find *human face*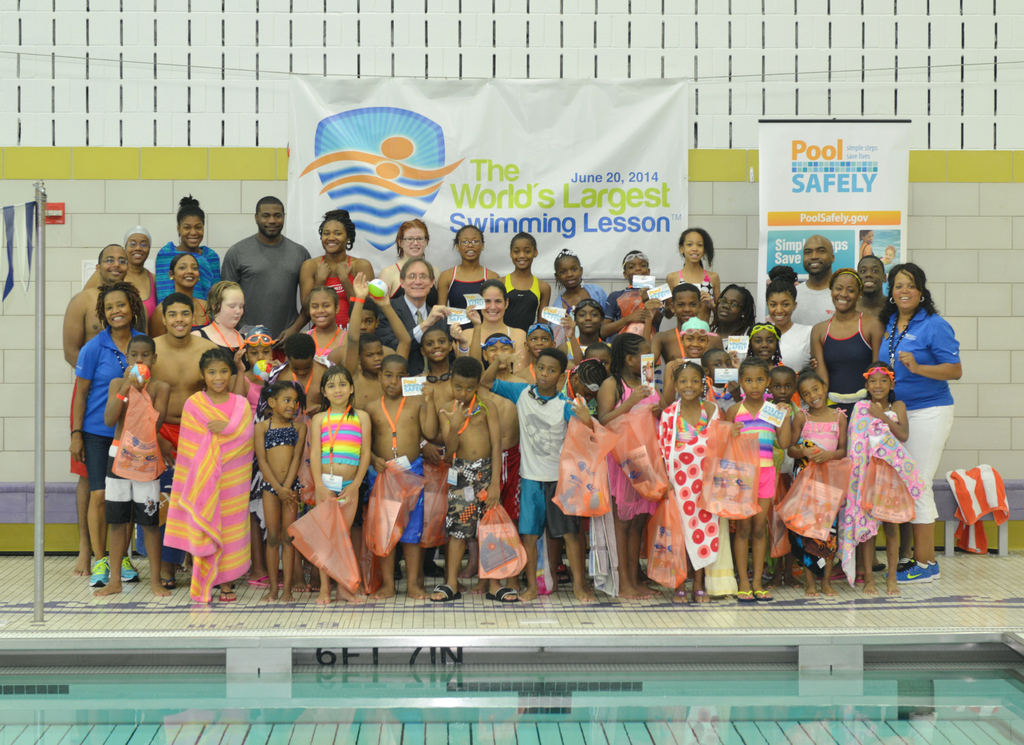
x1=586, y1=346, x2=609, y2=371
